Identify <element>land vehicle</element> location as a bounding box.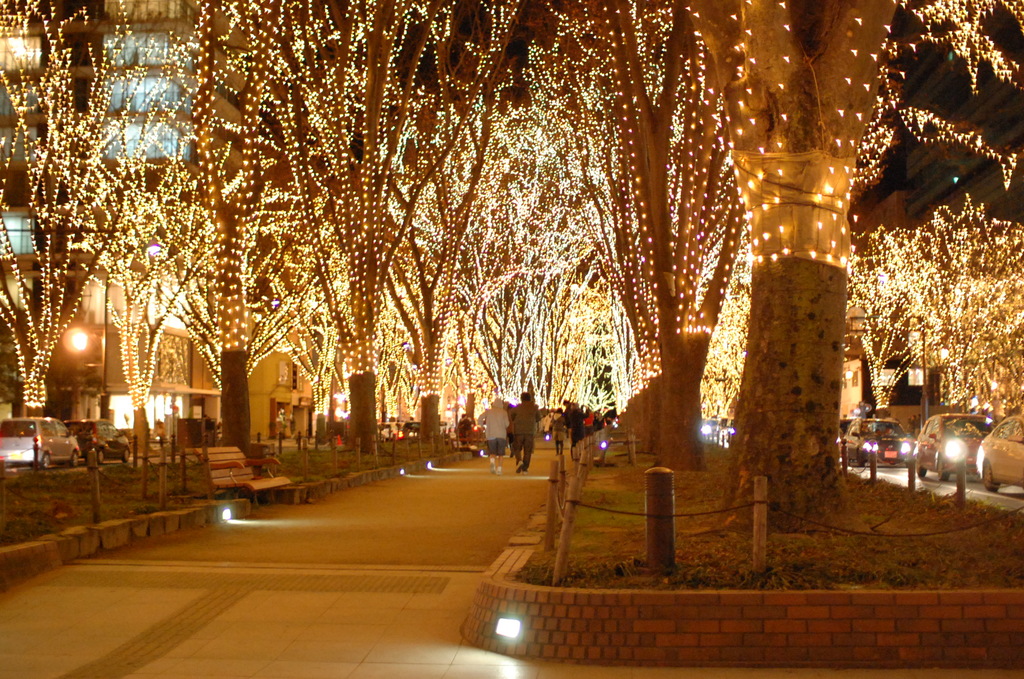
[833,418,857,468].
